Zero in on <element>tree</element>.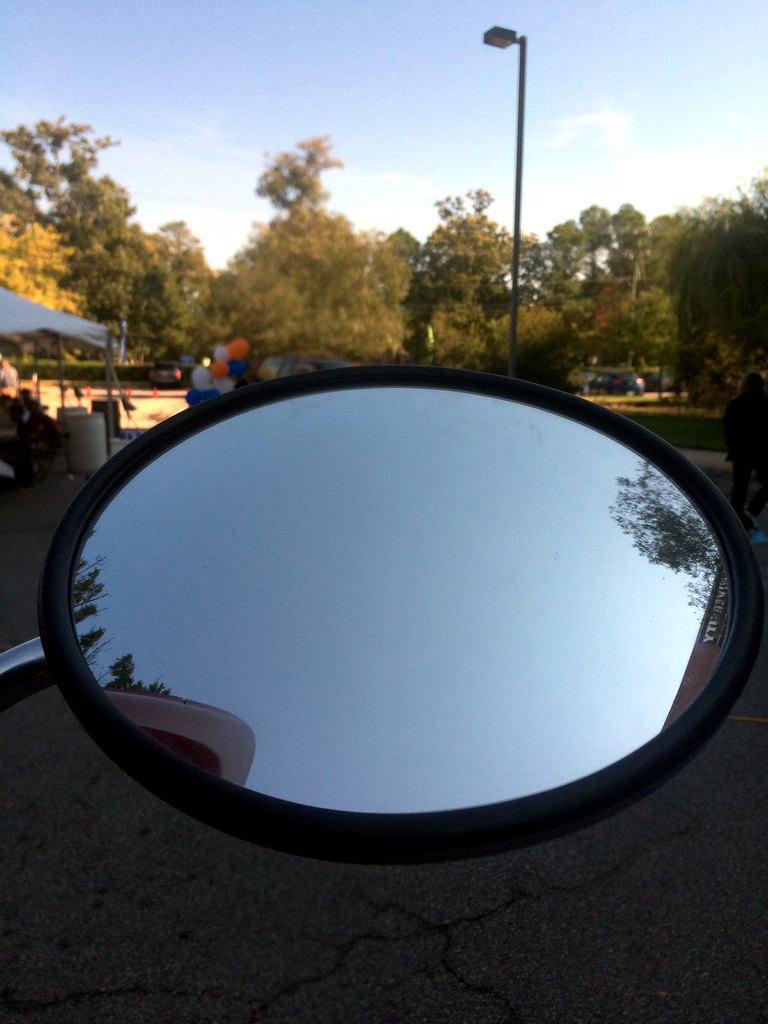
Zeroed in: 252/127/364/216.
